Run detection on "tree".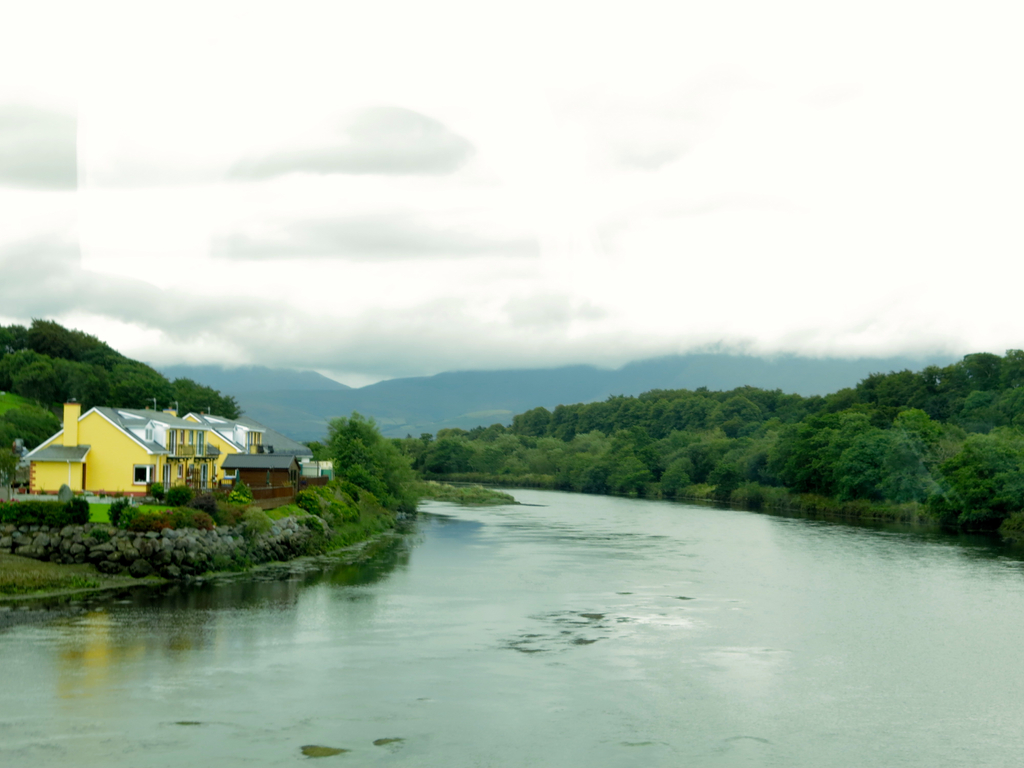
Result: box(273, 412, 424, 561).
